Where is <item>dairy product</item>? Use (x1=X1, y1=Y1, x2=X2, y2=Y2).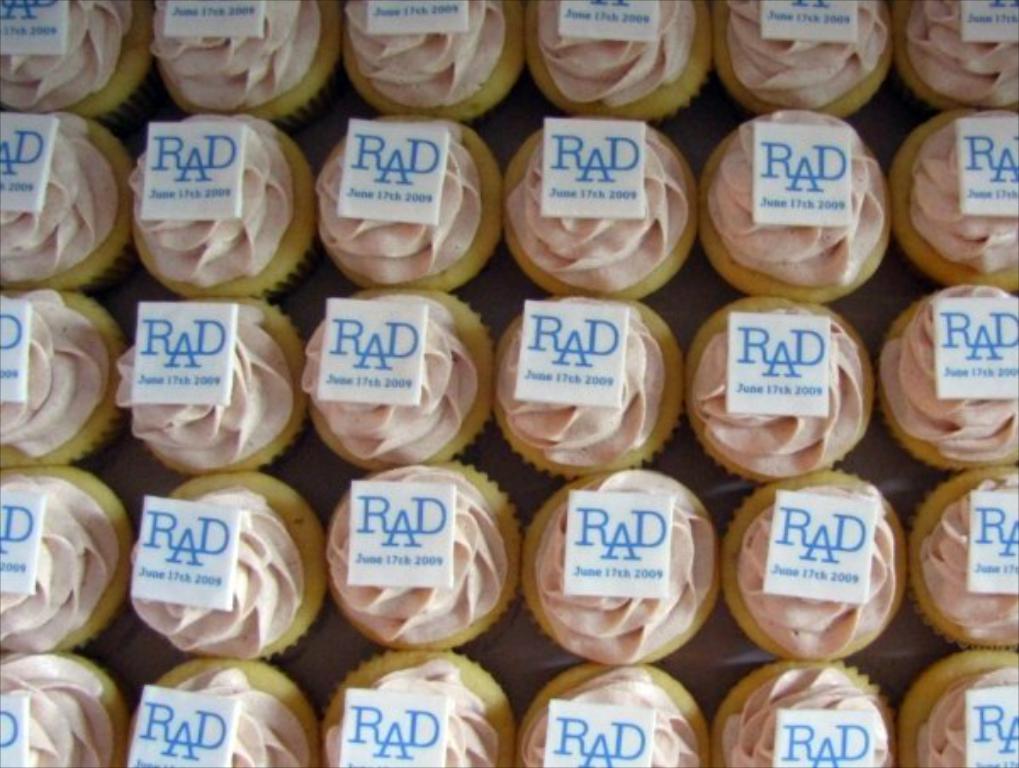
(x1=311, y1=117, x2=474, y2=280).
